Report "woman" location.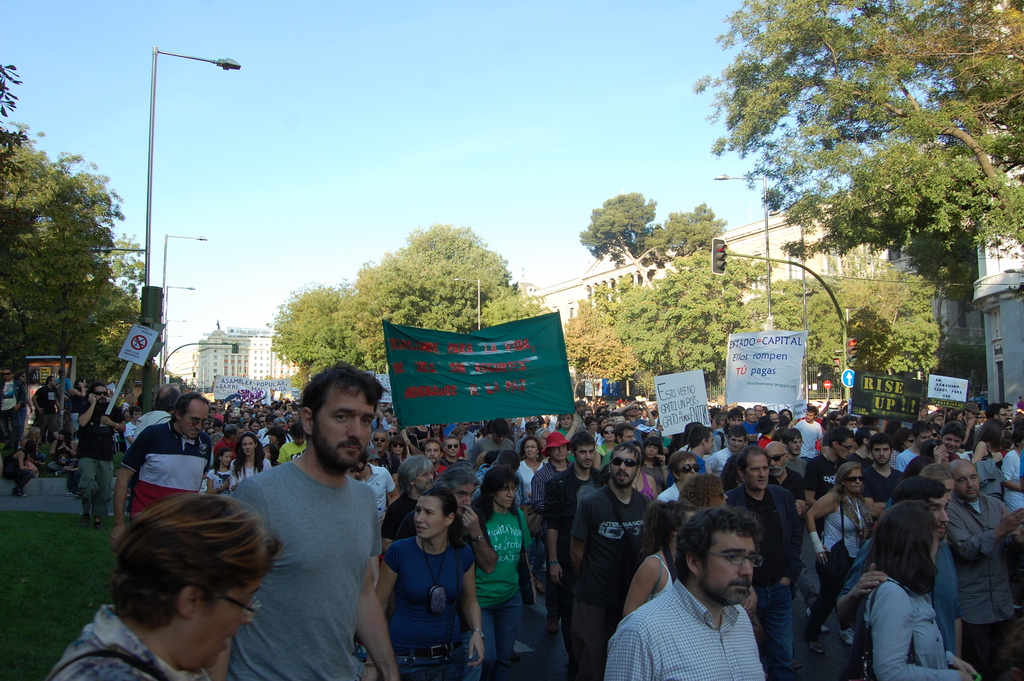
Report: bbox(5, 439, 35, 498).
